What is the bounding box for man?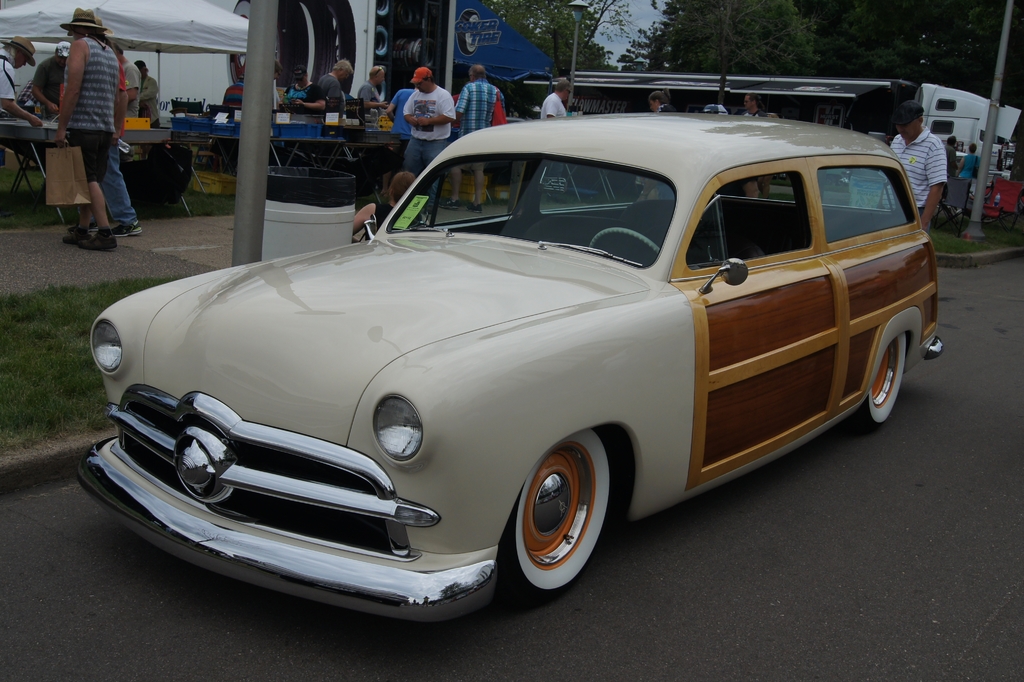
<box>541,72,569,118</box>.
